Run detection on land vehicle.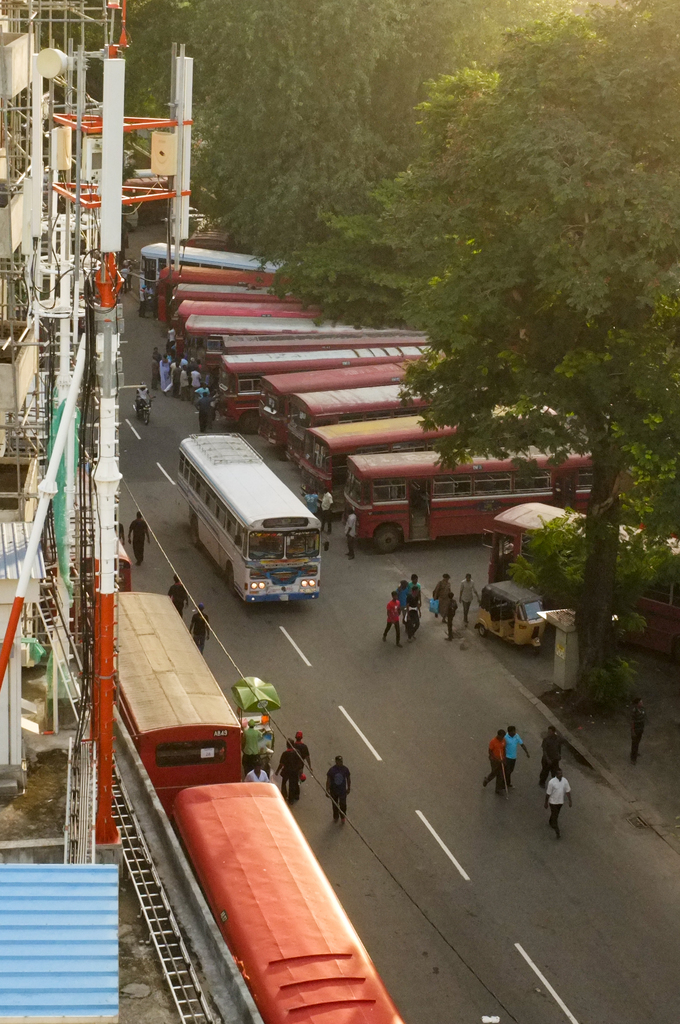
Result: box(114, 589, 242, 817).
